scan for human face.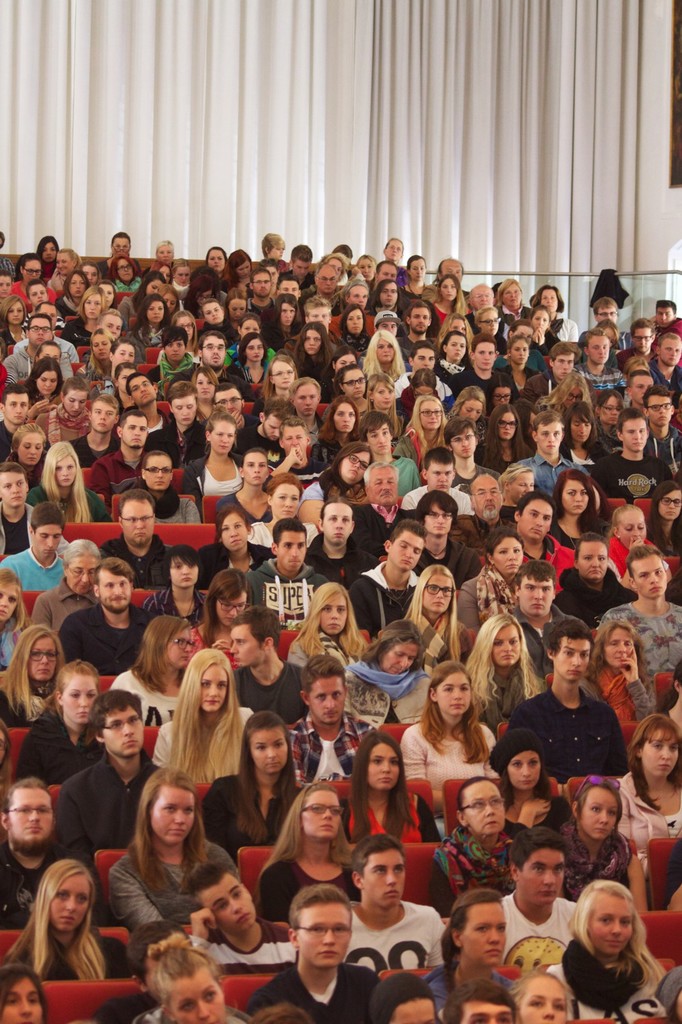
Scan result: (left=62, top=388, right=88, bottom=415).
